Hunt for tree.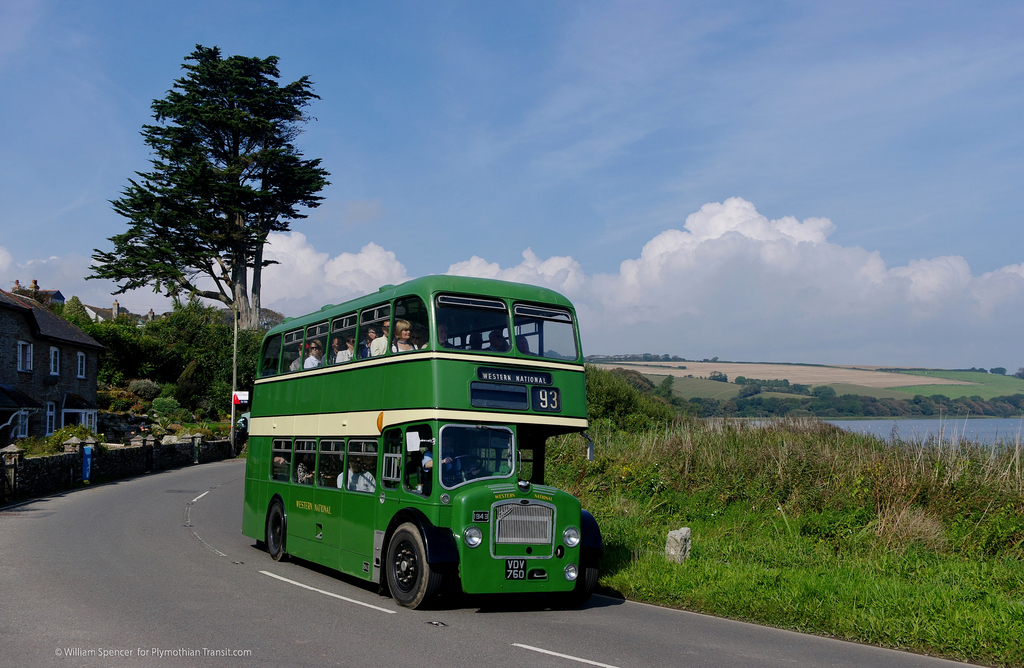
Hunted down at [x1=63, y1=300, x2=92, y2=339].
